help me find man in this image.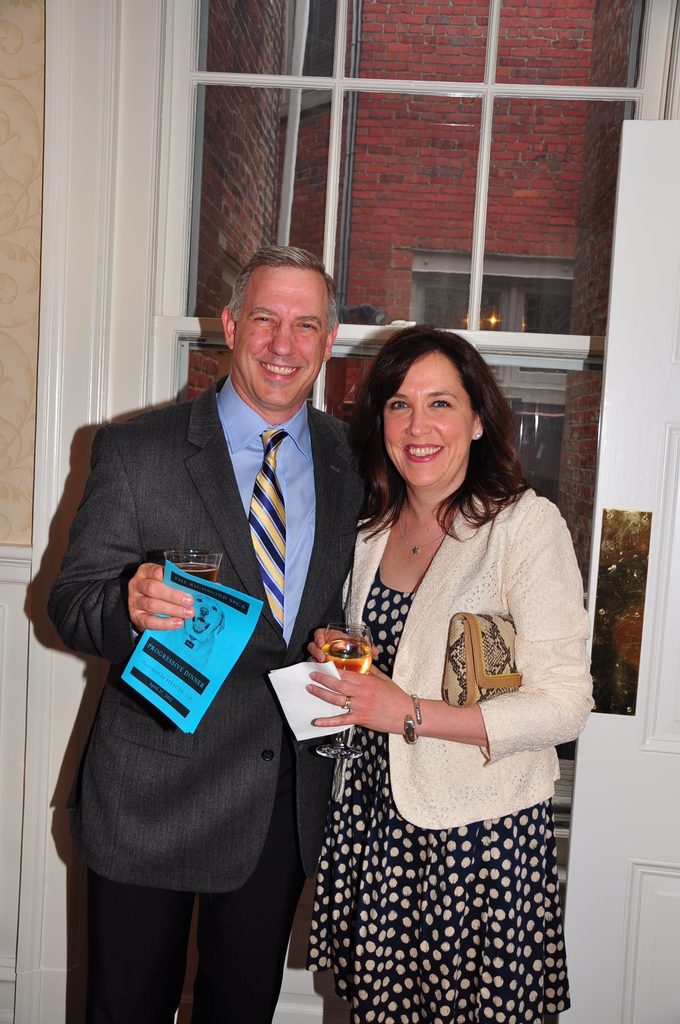
Found it: rect(76, 256, 370, 993).
